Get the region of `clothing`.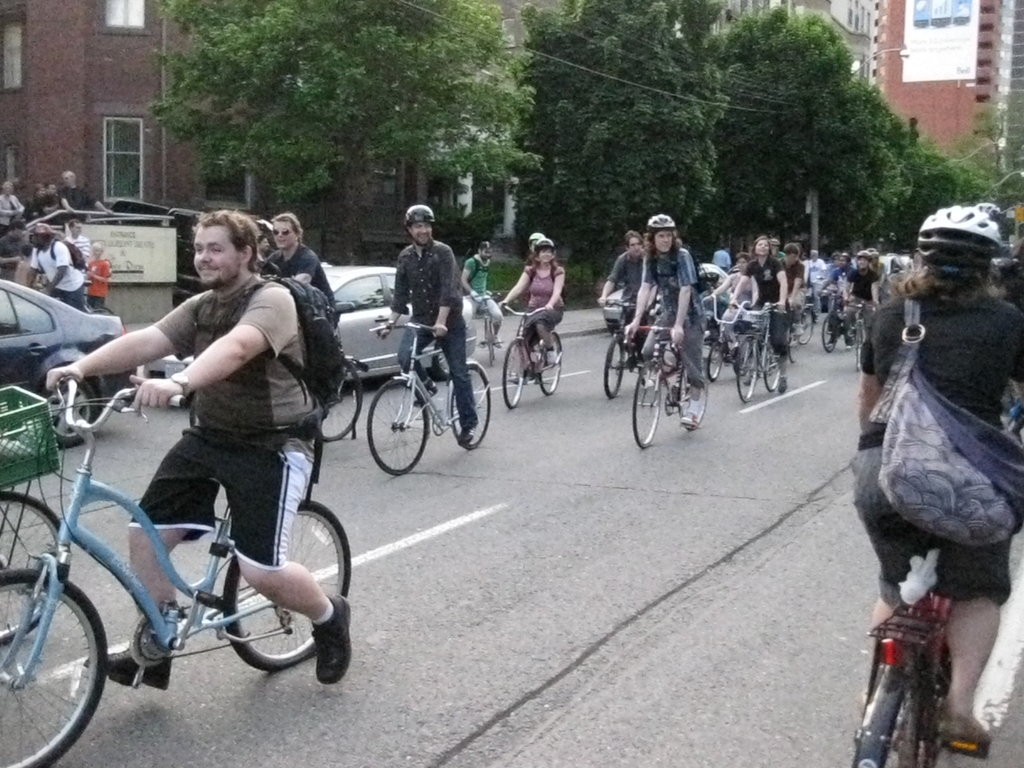
[606, 248, 652, 357].
